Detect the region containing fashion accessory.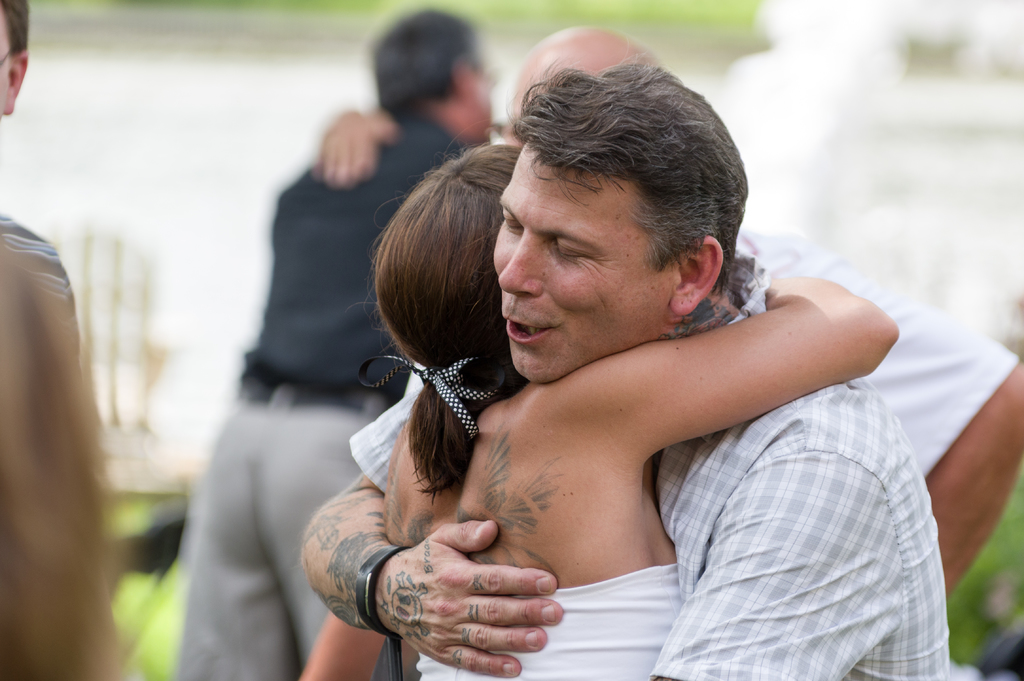
bbox=(349, 541, 409, 636).
